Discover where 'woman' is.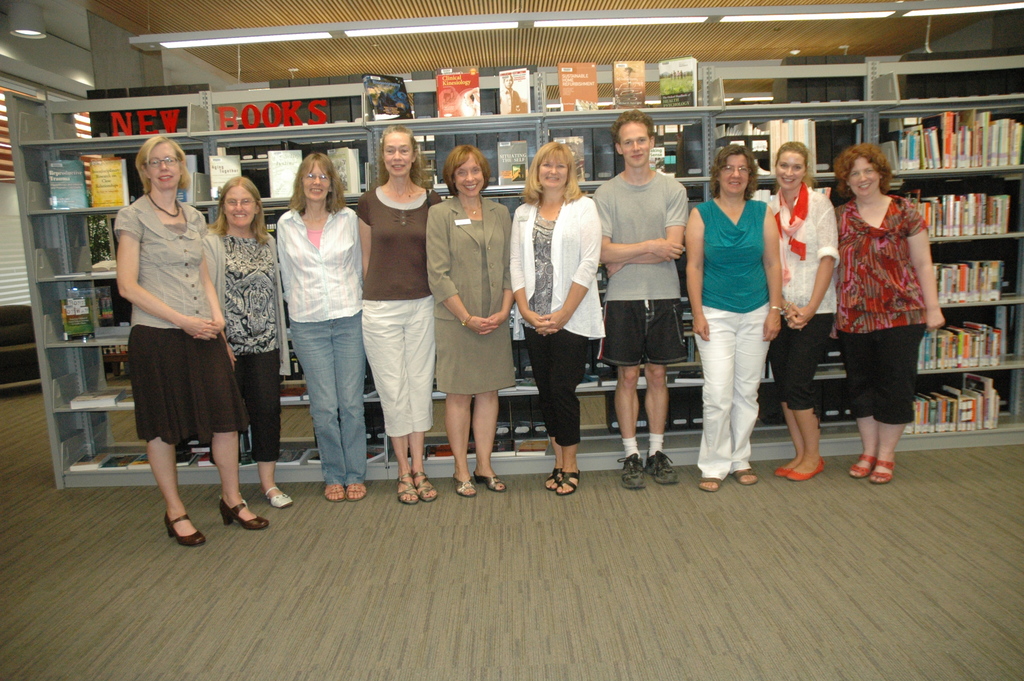
Discovered at {"left": 273, "top": 145, "right": 366, "bottom": 503}.
